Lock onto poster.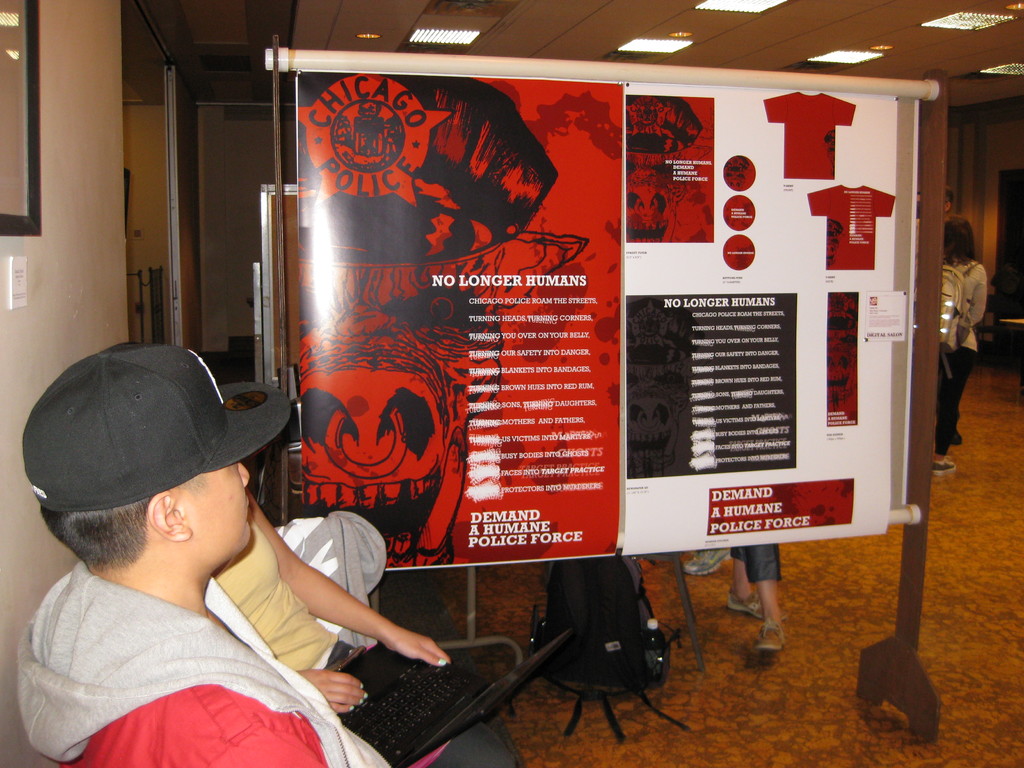
Locked: (x1=627, y1=83, x2=904, y2=560).
